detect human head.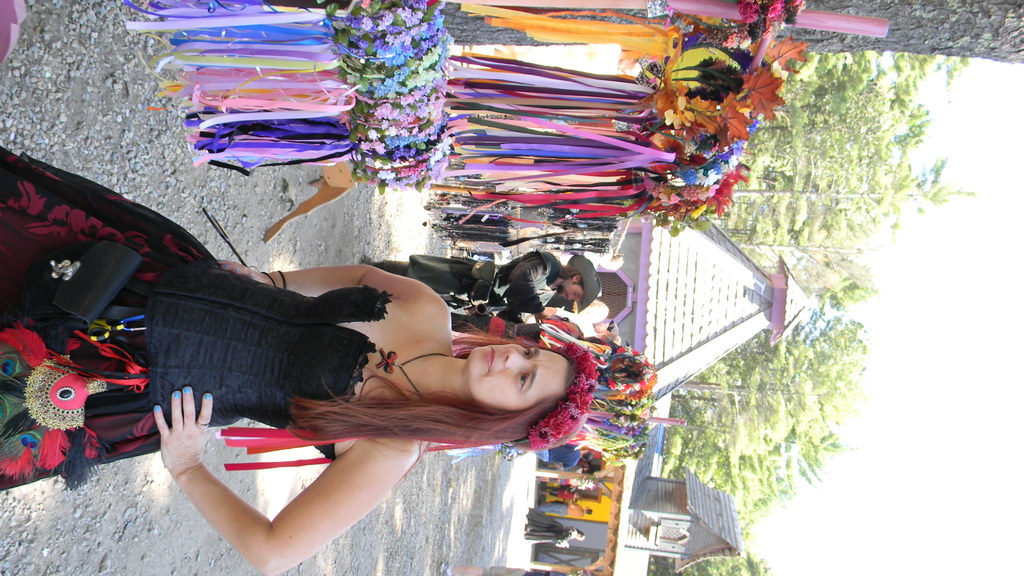
Detected at bbox=(584, 302, 607, 326).
